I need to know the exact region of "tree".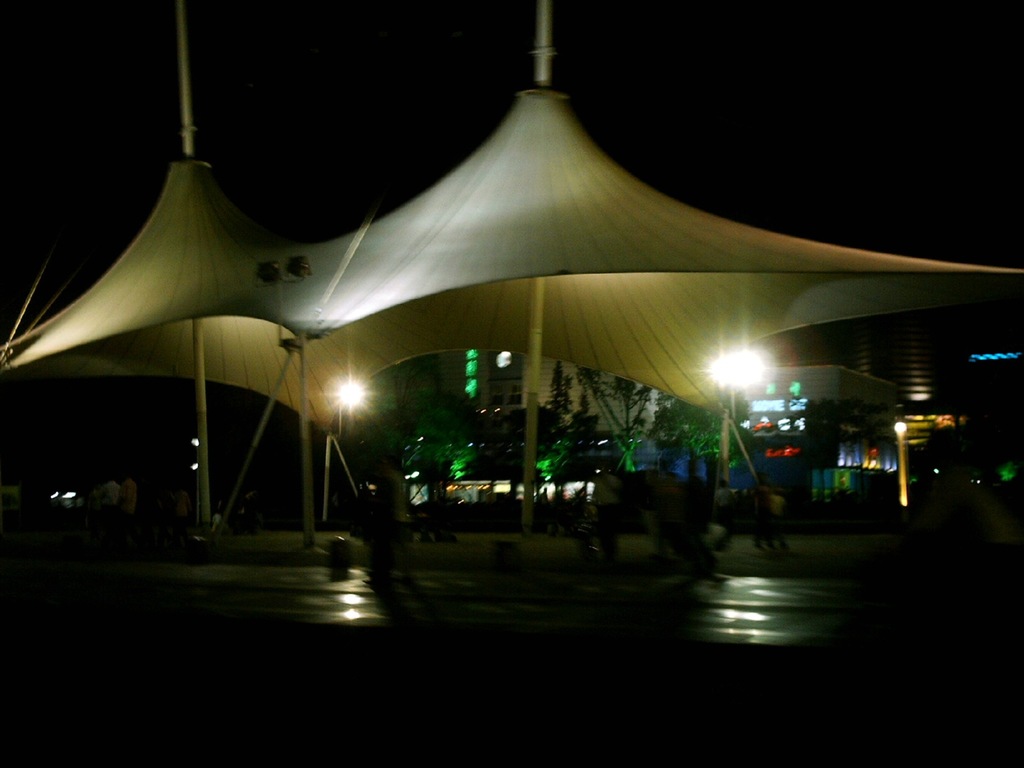
Region: x1=532, y1=365, x2=577, y2=483.
